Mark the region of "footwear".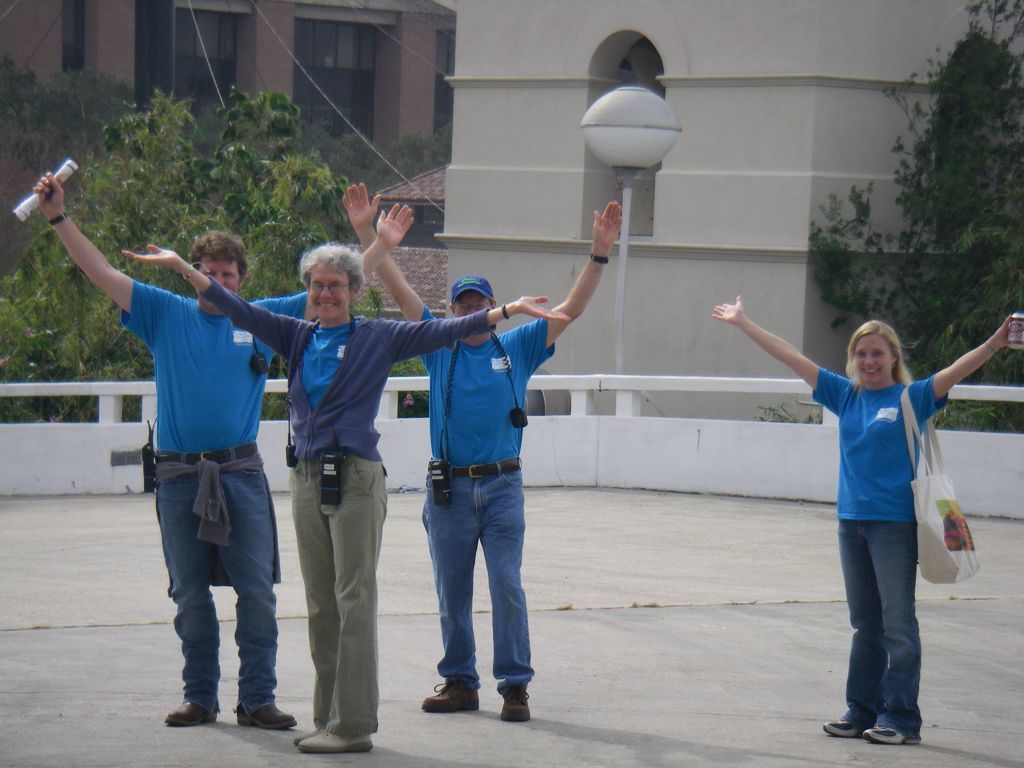
Region: box=[232, 701, 295, 733].
